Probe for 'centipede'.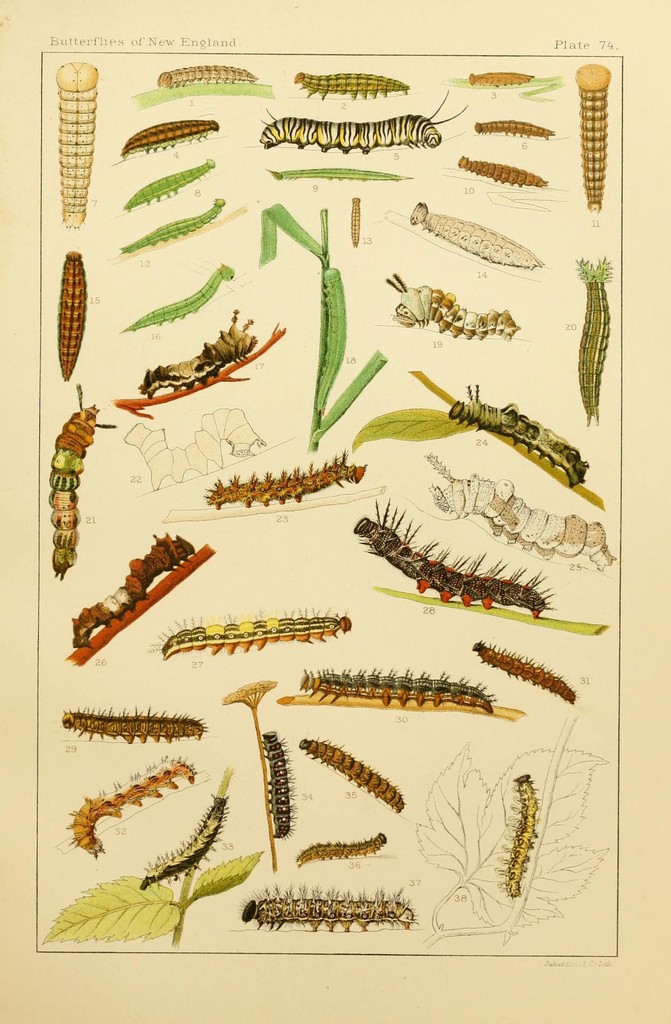
Probe result: [140, 309, 252, 398].
